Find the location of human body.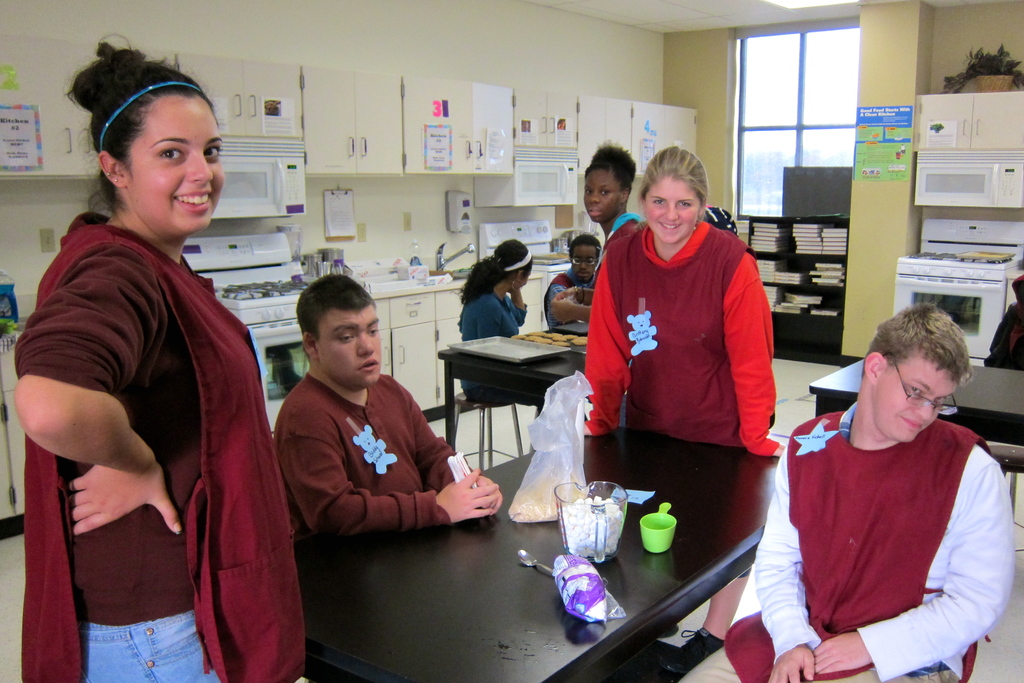
Location: 270, 263, 526, 555.
